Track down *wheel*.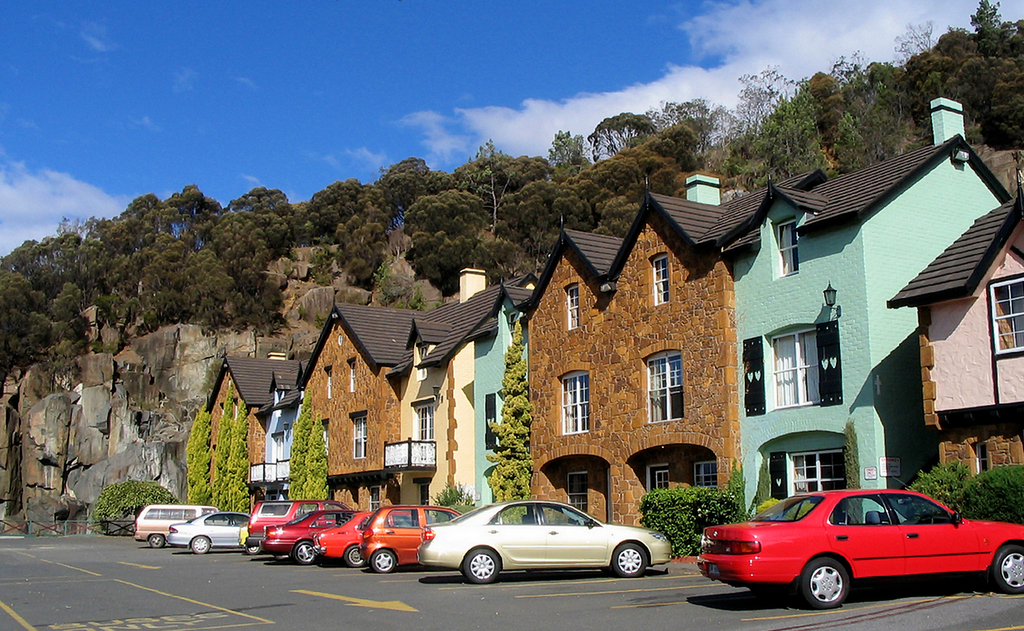
Tracked to detection(612, 542, 646, 577).
